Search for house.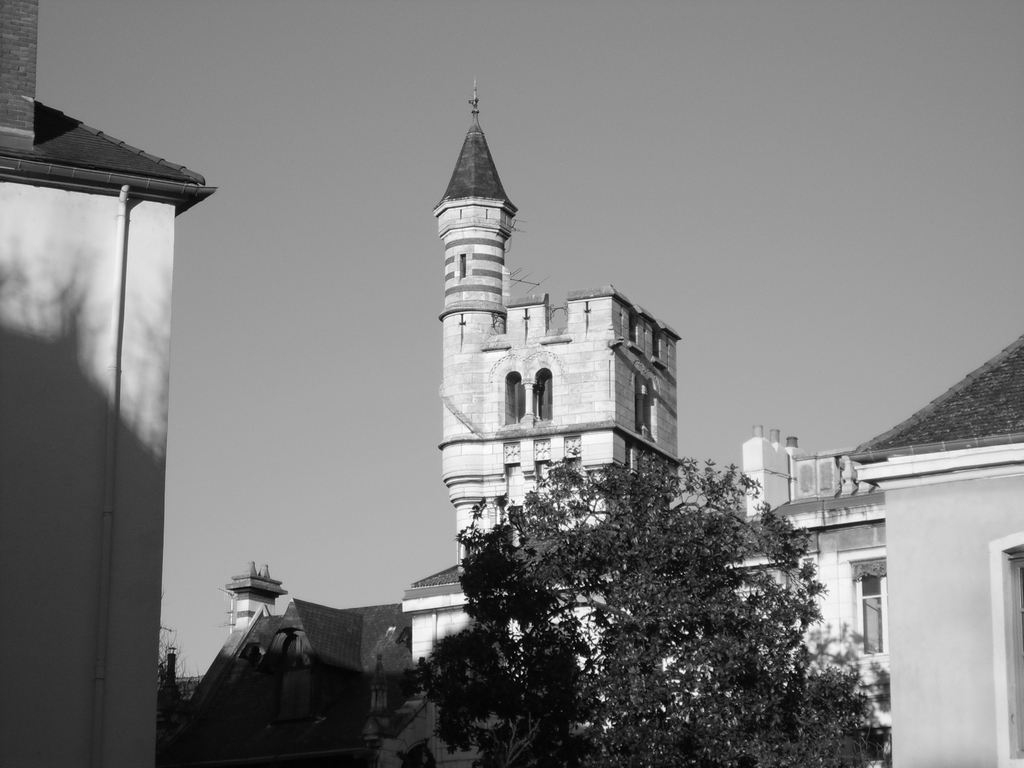
Found at [193, 563, 431, 767].
